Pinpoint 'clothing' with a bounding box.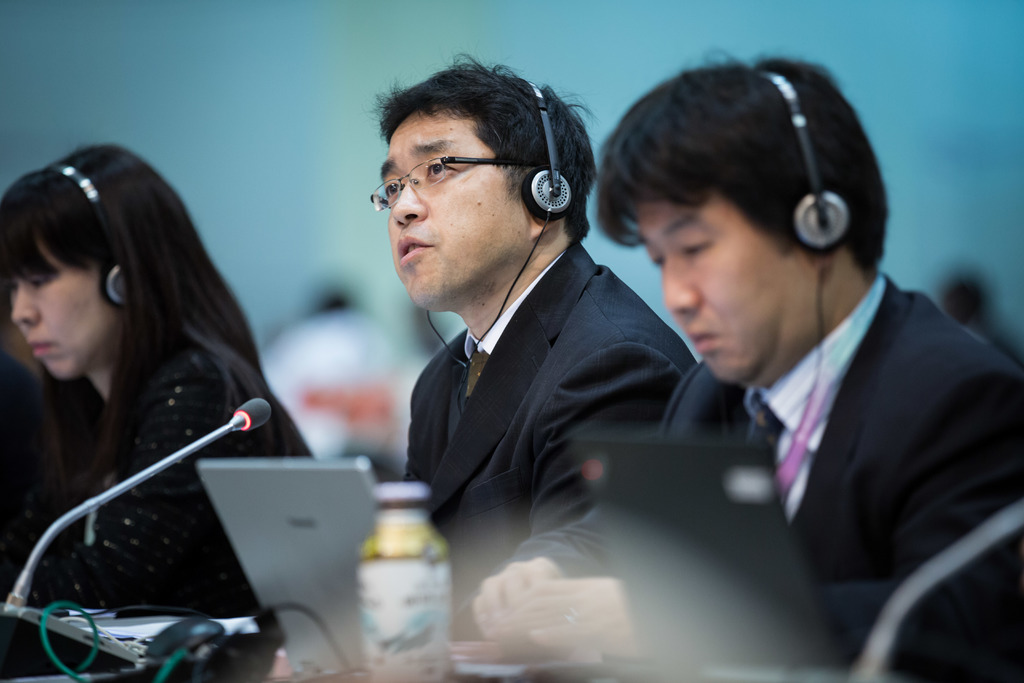
[x1=385, y1=235, x2=700, y2=646].
